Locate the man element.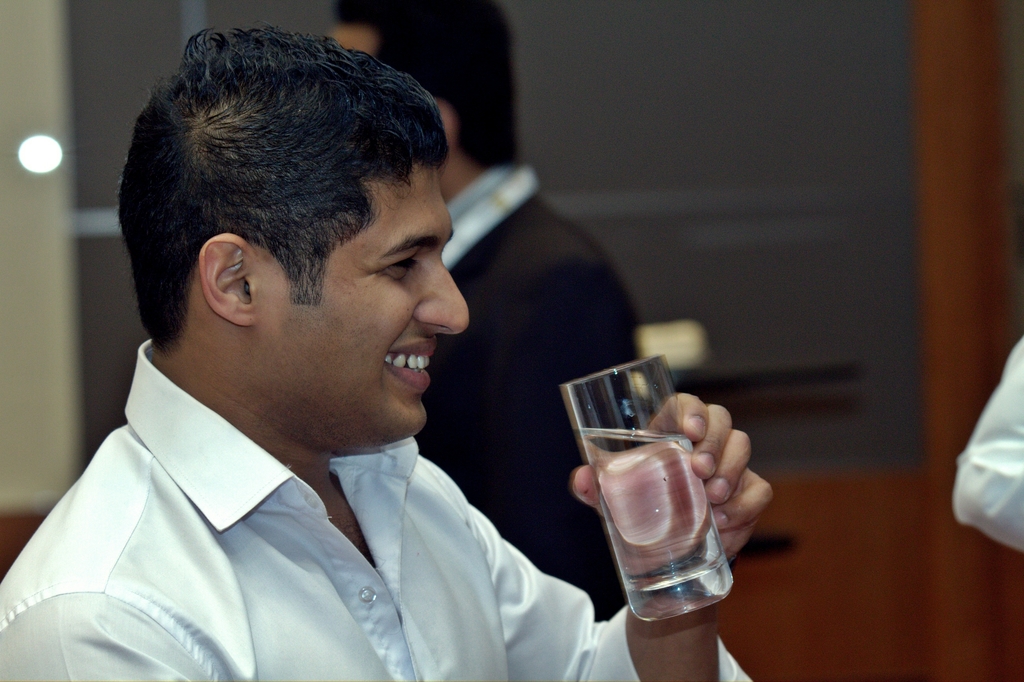
Element bbox: (x1=0, y1=25, x2=763, y2=681).
